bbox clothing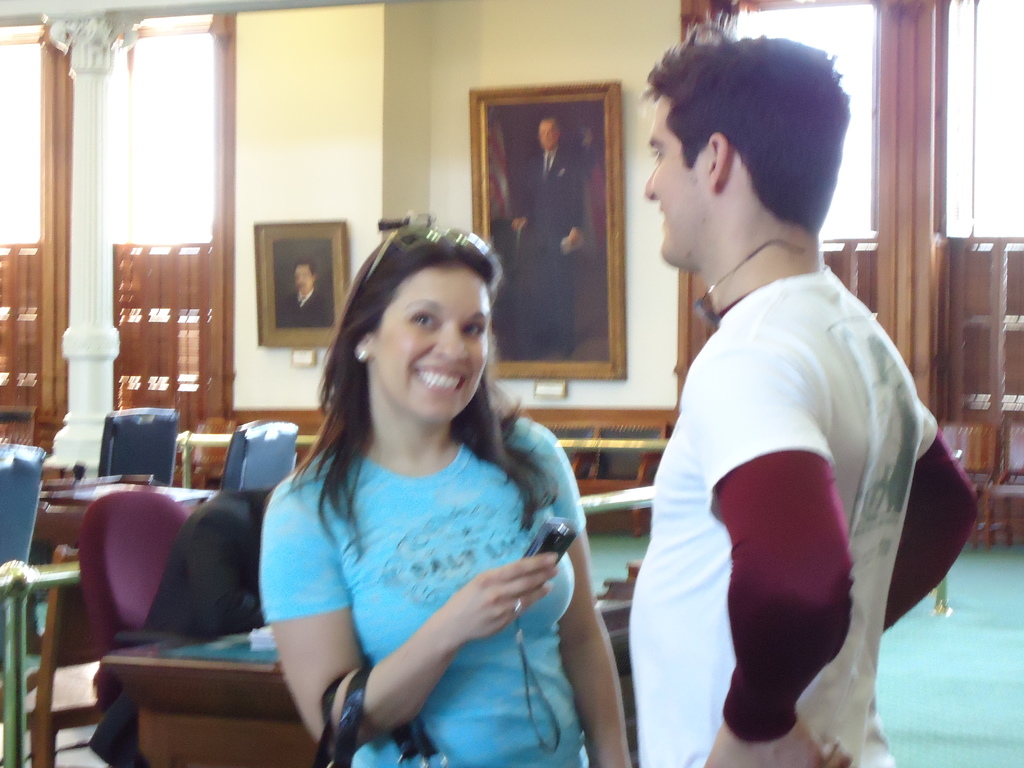
(left=262, top=417, right=587, bottom=767)
